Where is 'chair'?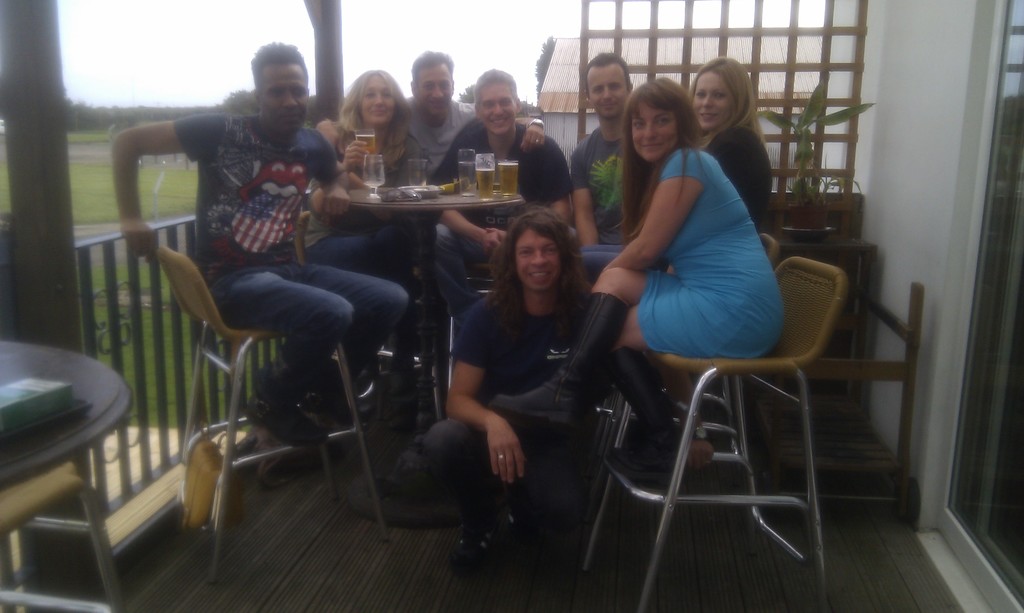
select_region(591, 225, 780, 447).
